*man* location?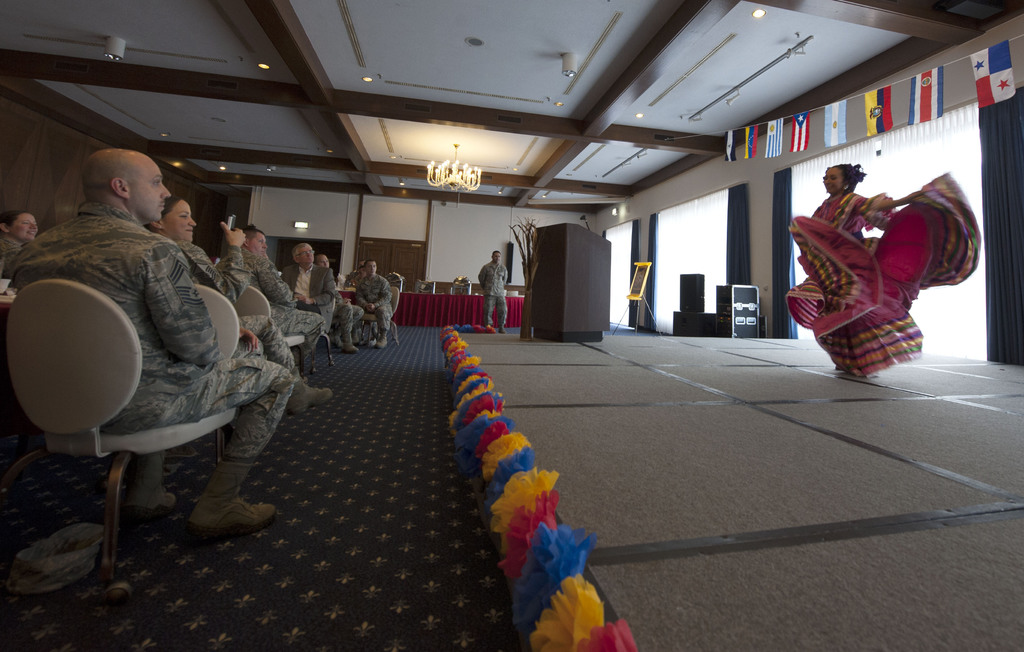
476:250:509:335
